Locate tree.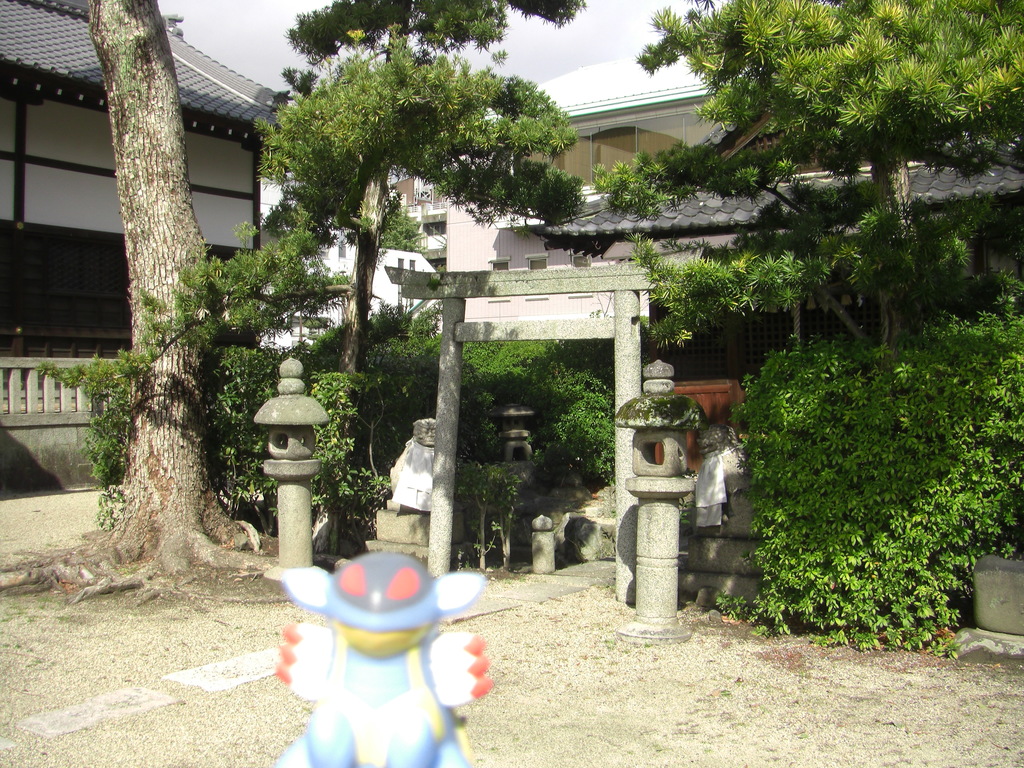
Bounding box: region(75, 0, 310, 611).
